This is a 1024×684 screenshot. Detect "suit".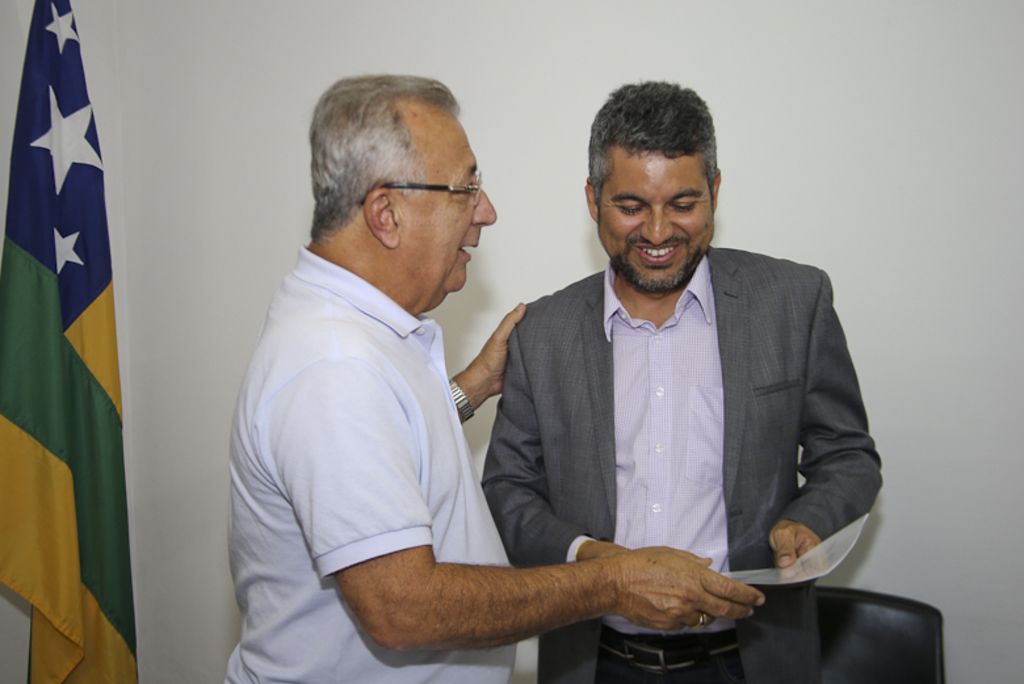
454, 186, 886, 647.
